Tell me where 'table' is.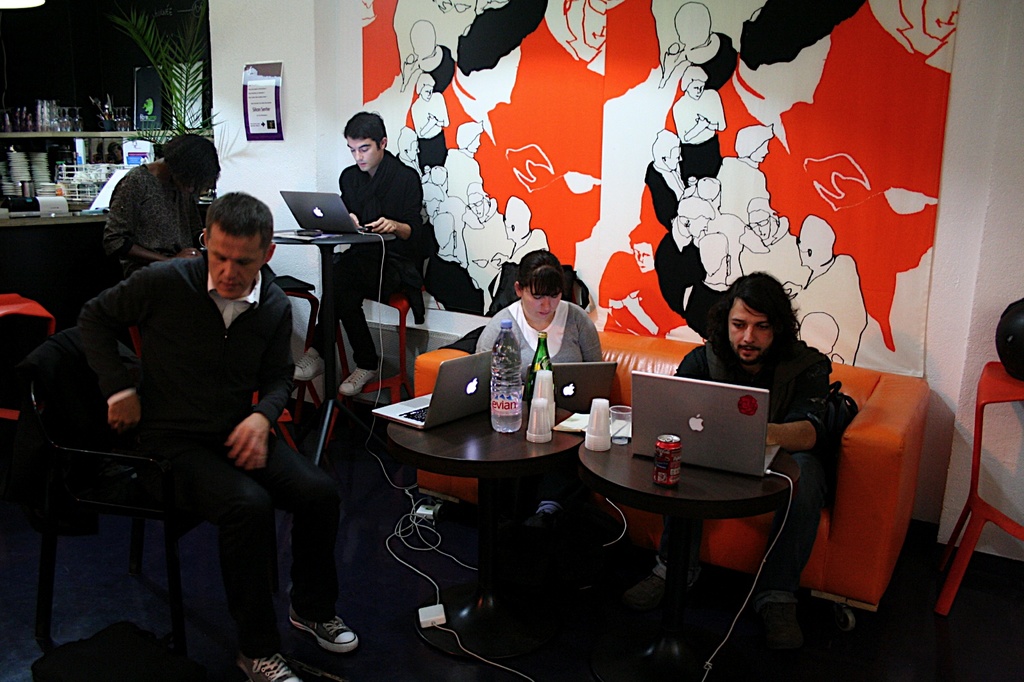
'table' is at detection(383, 404, 589, 630).
